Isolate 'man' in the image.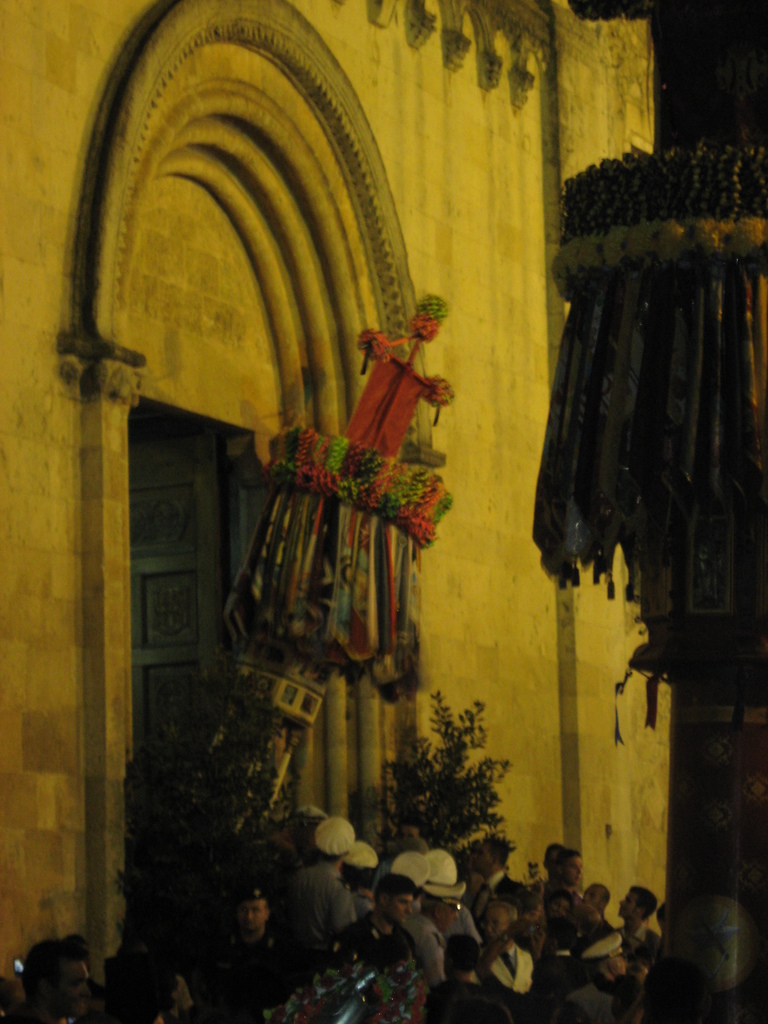
Isolated region: 298, 818, 356, 944.
